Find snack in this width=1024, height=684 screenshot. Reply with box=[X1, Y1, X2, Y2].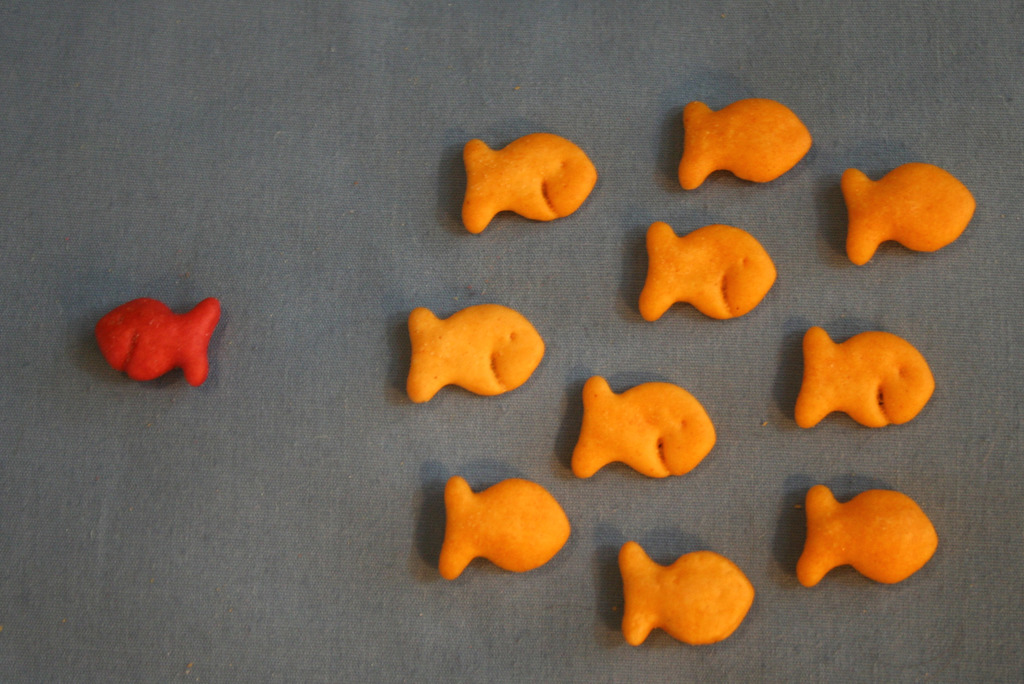
box=[561, 364, 726, 499].
